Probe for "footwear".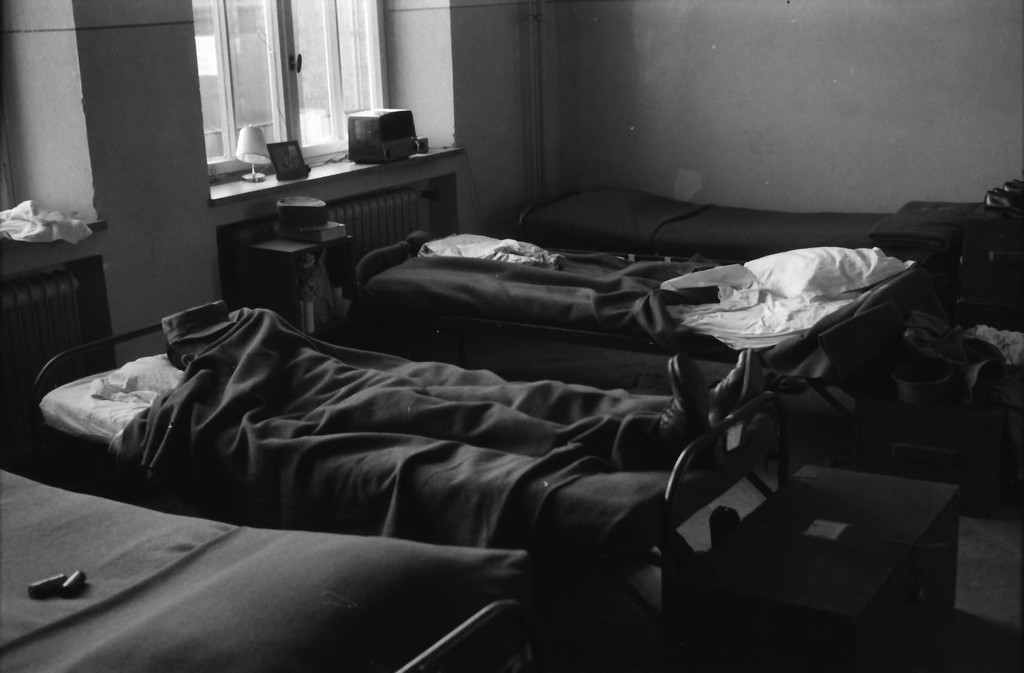
Probe result: locate(707, 346, 756, 413).
